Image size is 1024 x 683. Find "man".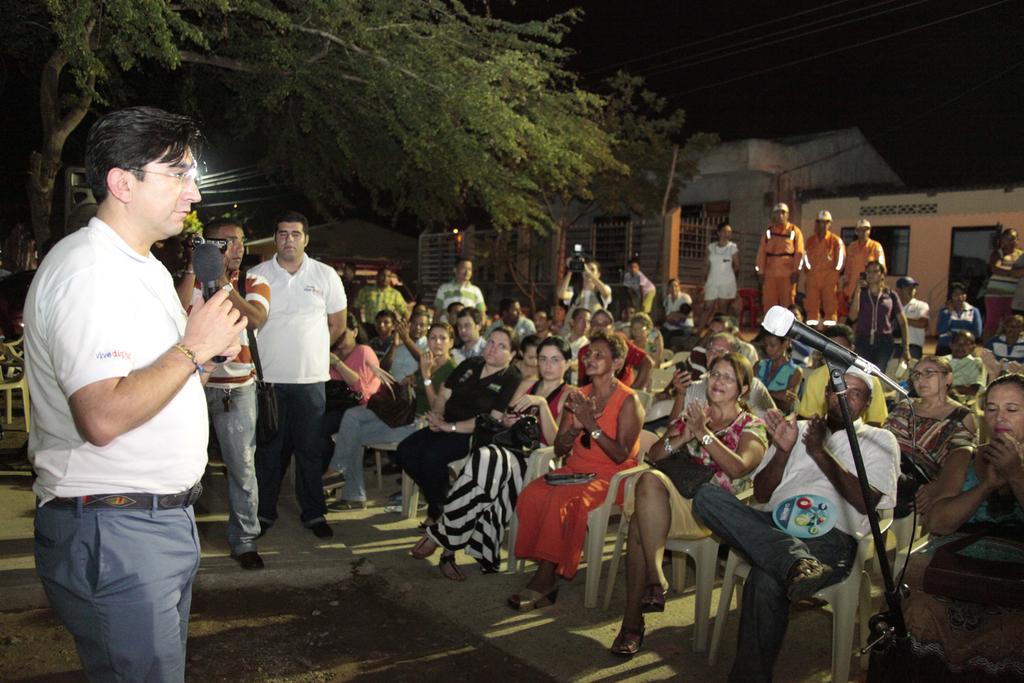
region(490, 297, 536, 349).
